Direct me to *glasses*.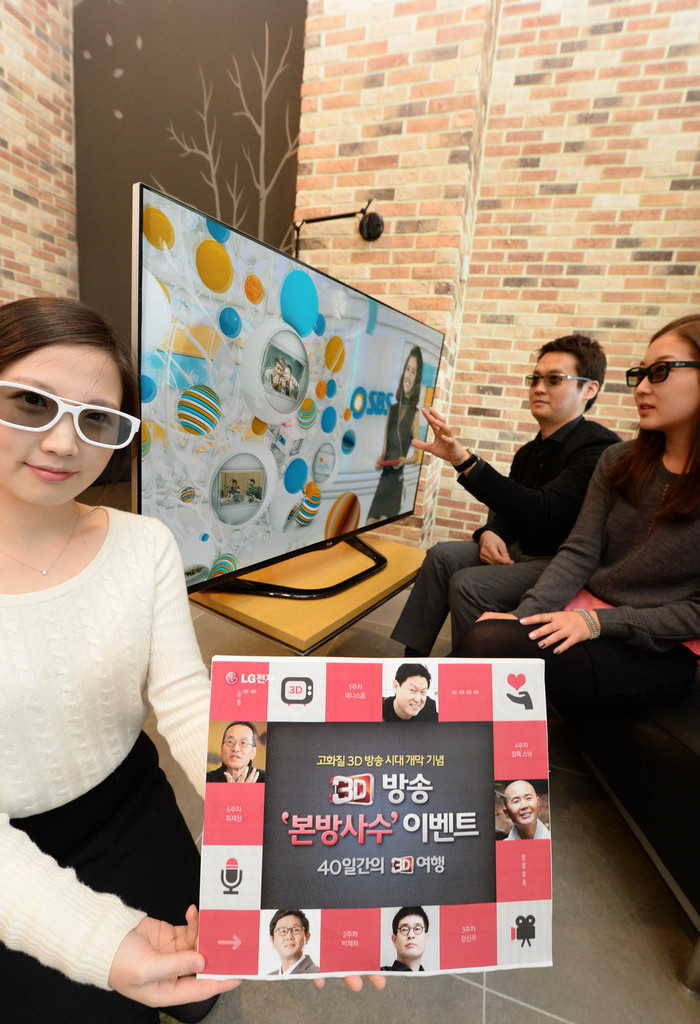
Direction: x1=395, y1=922, x2=430, y2=938.
